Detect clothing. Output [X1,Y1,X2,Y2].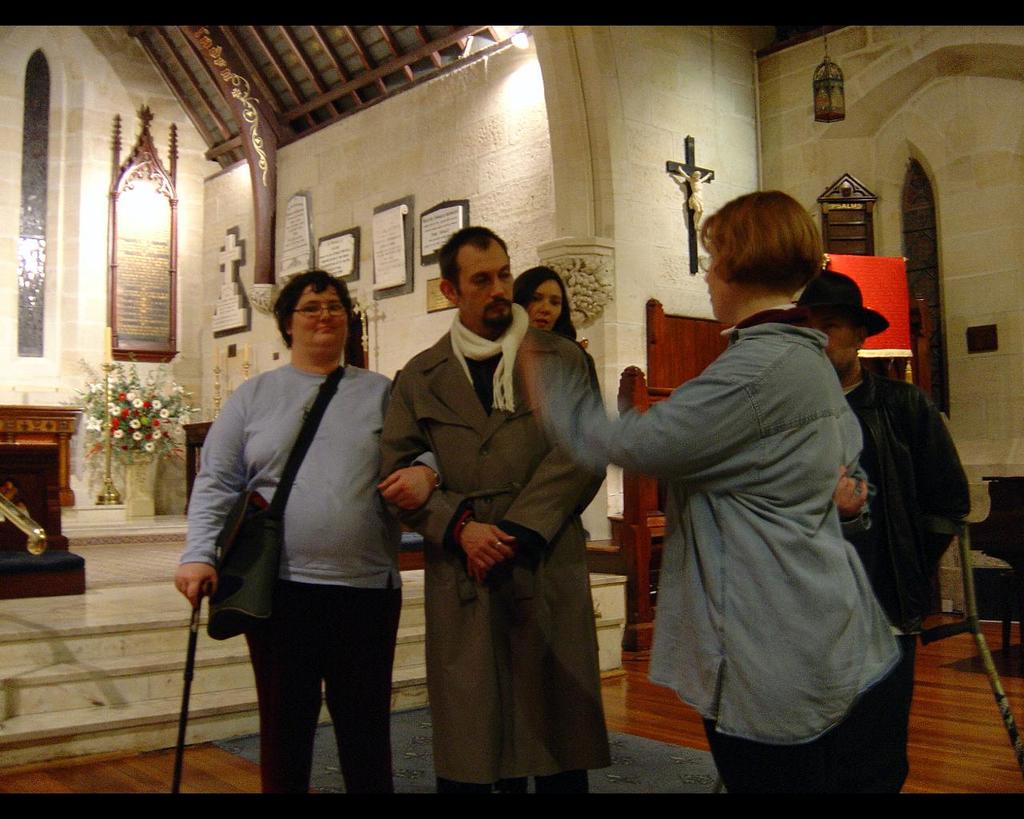
[382,307,611,818].
